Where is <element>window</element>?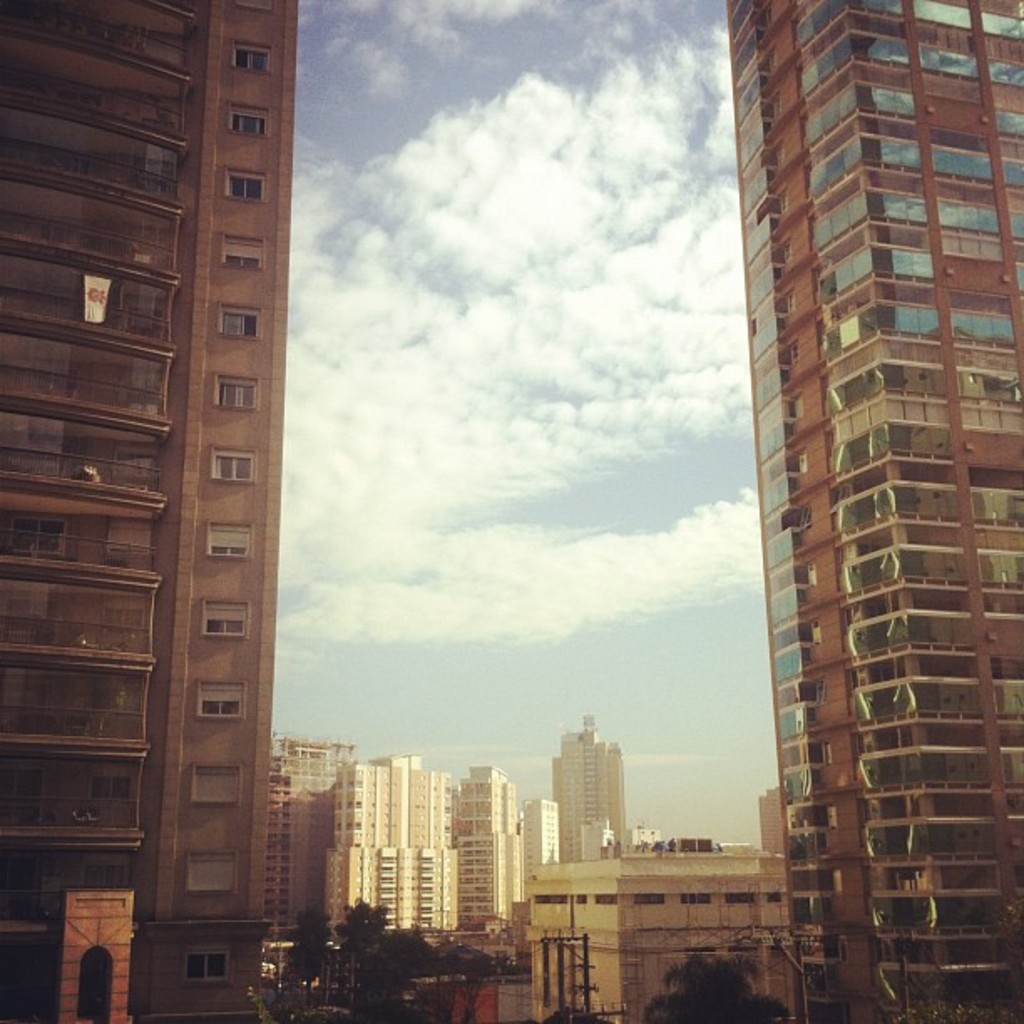
detection(184, 942, 229, 979).
